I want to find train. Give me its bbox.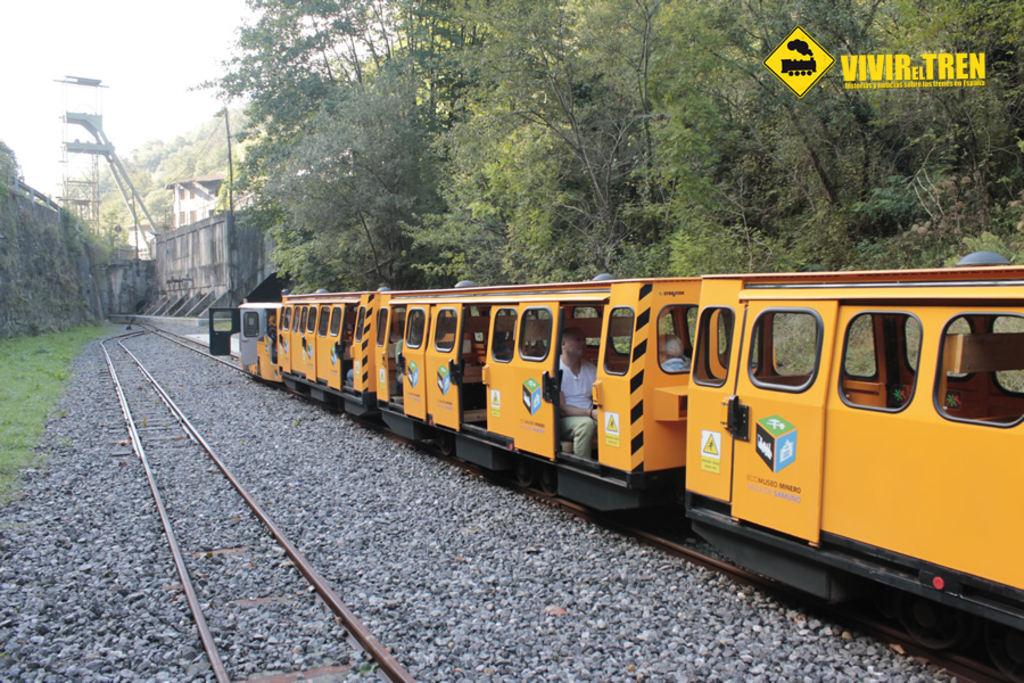
206, 258, 1023, 682.
